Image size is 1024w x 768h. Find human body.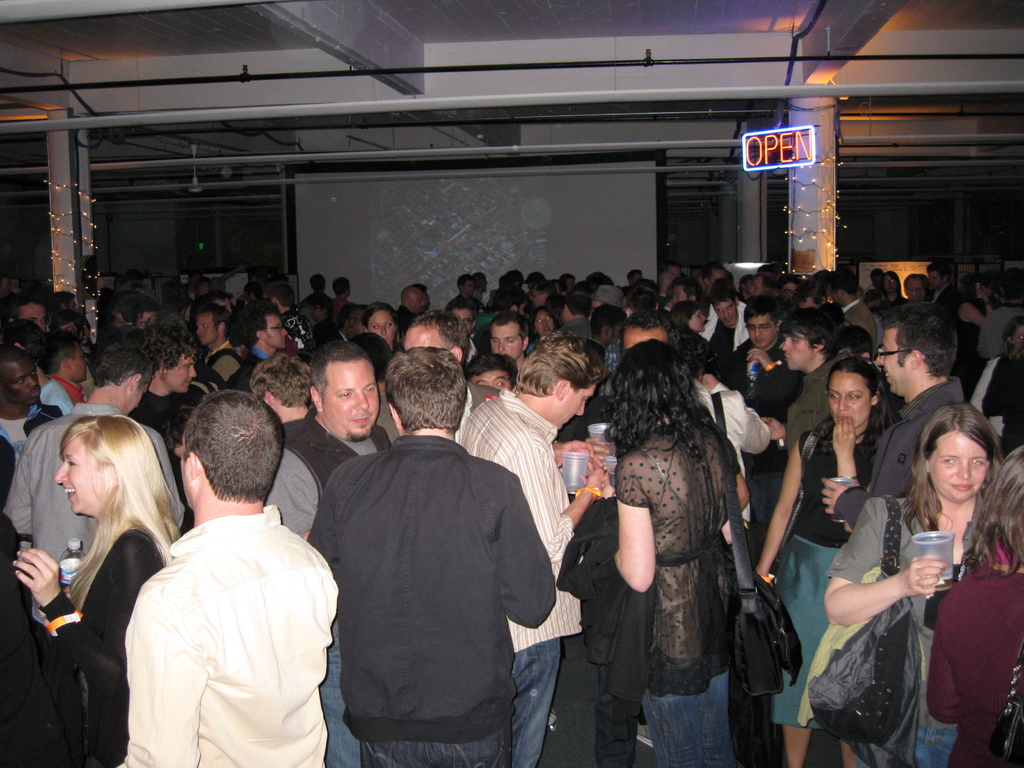
722,341,799,414.
